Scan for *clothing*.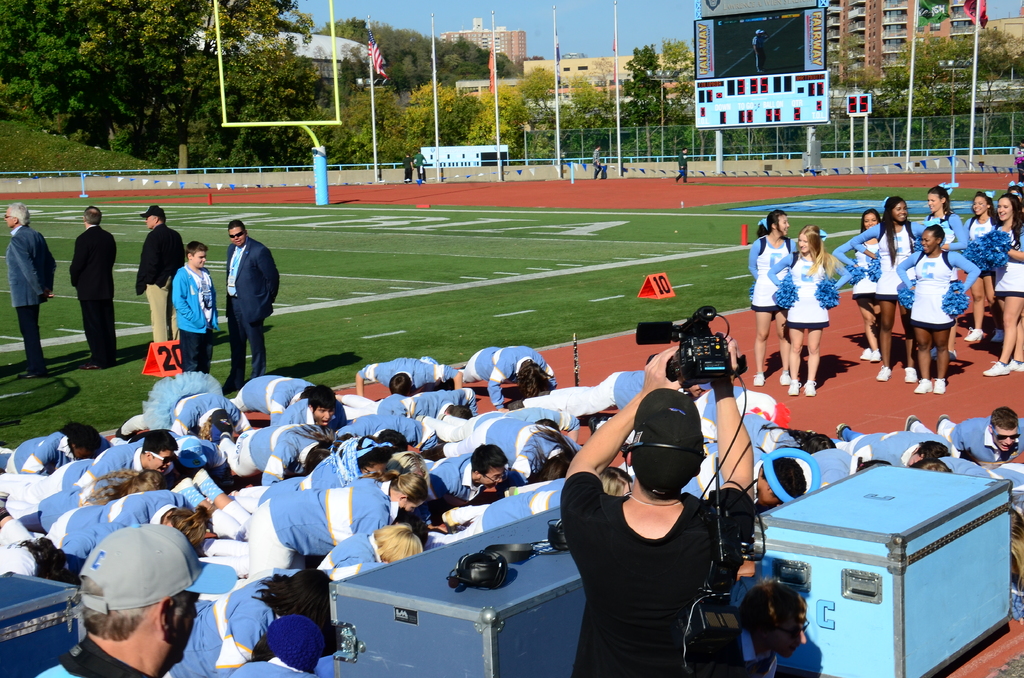
Scan result: 215:658:312:677.
